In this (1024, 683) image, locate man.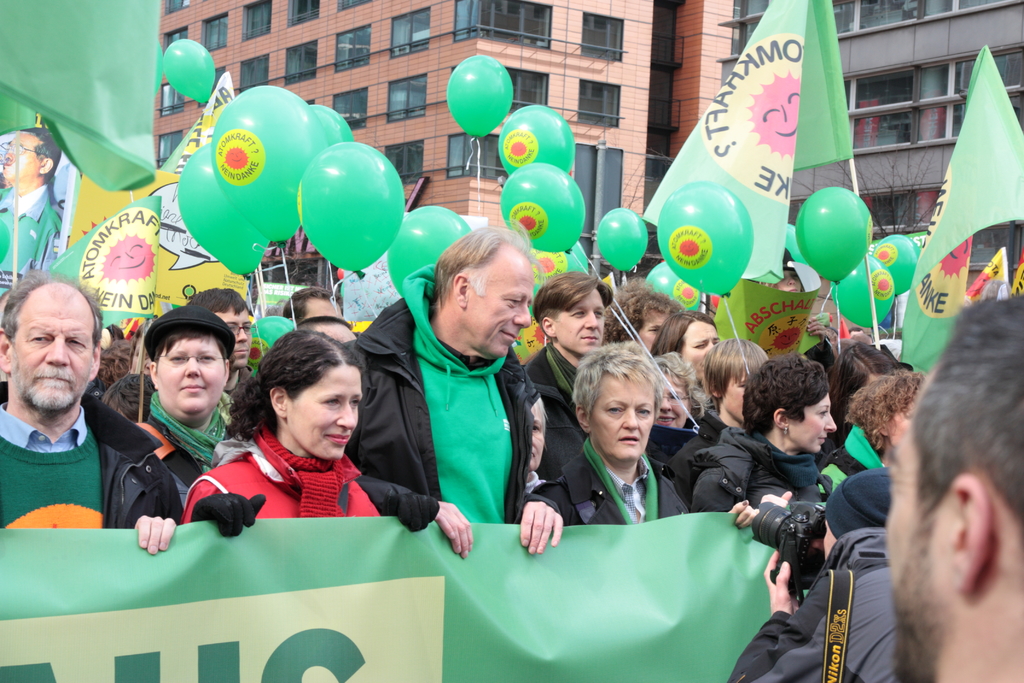
Bounding box: {"left": 342, "top": 227, "right": 565, "bottom": 557}.
